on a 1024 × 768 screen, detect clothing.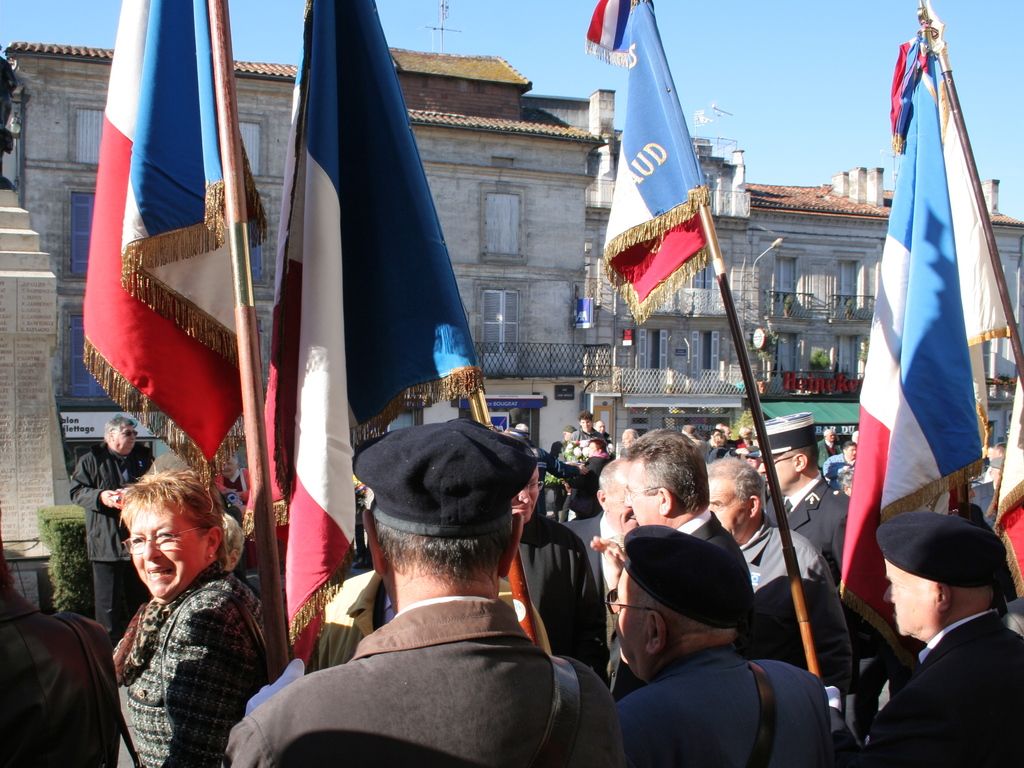
{"x1": 824, "y1": 455, "x2": 852, "y2": 490}.
